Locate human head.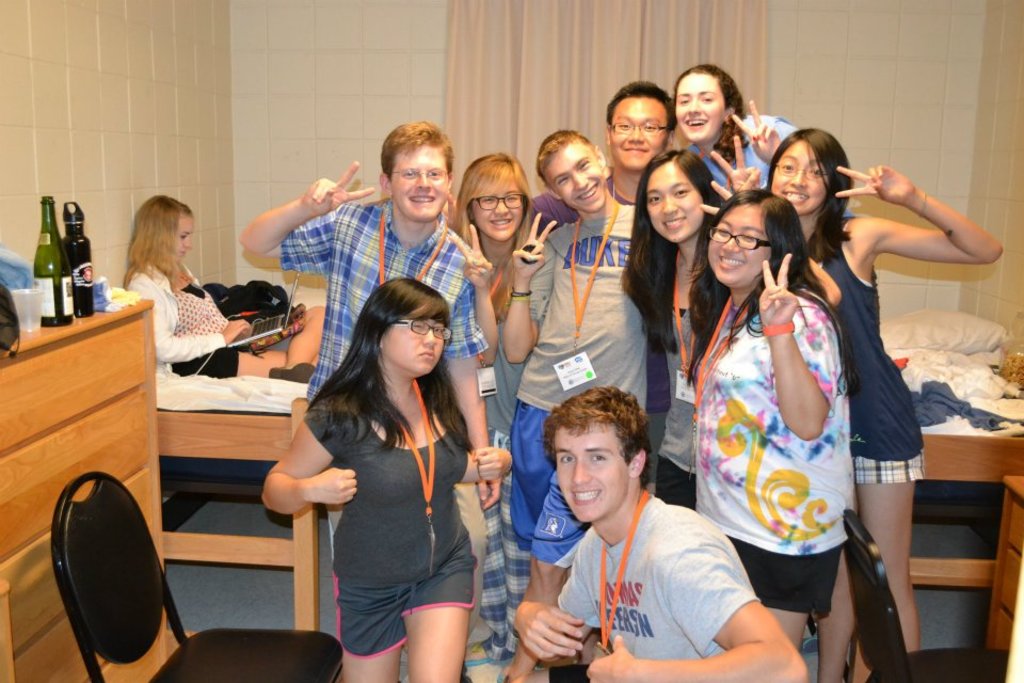
Bounding box: bbox=[633, 152, 716, 245].
